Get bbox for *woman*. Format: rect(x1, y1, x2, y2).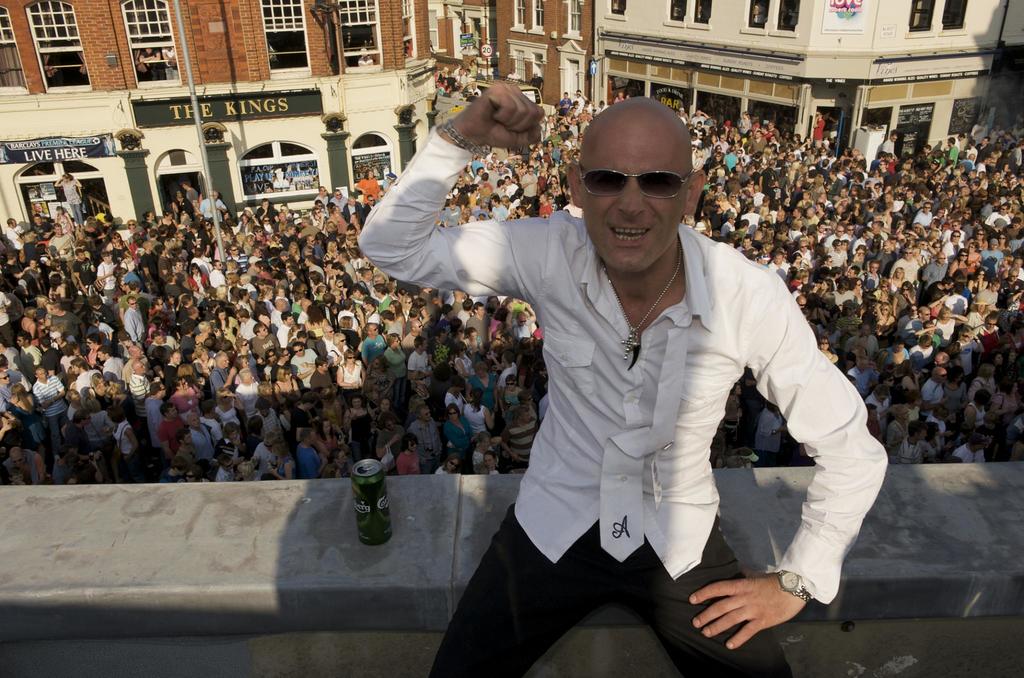
rect(384, 332, 409, 407).
